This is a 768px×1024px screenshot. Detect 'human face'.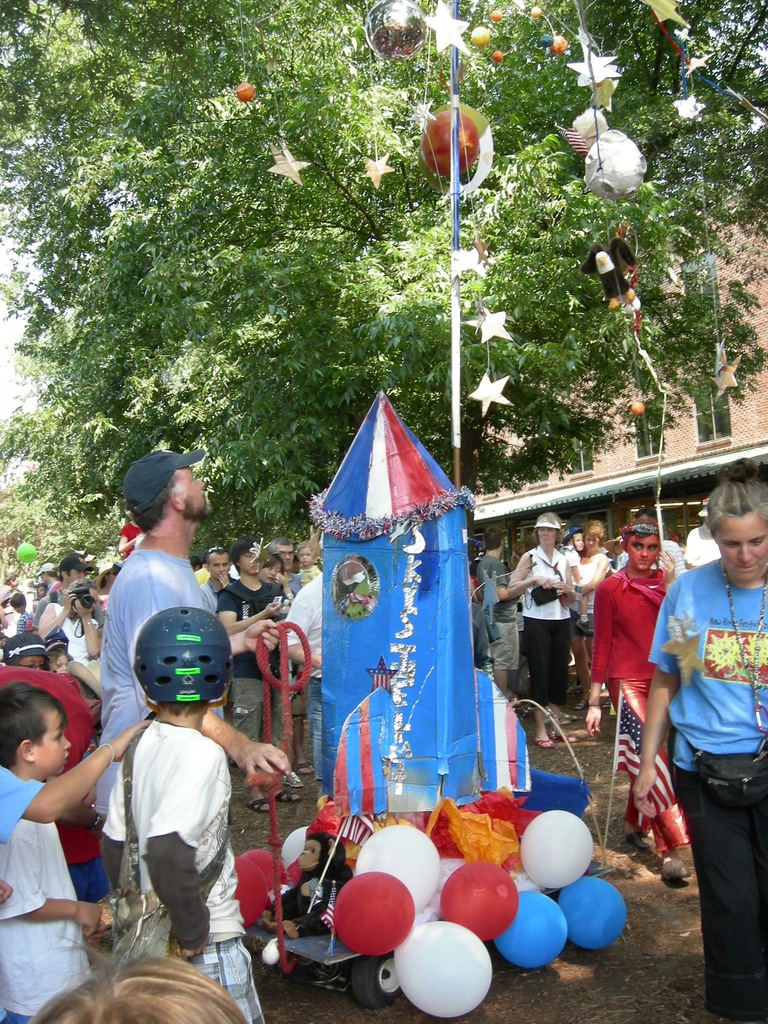
(x1=209, y1=554, x2=233, y2=580).
